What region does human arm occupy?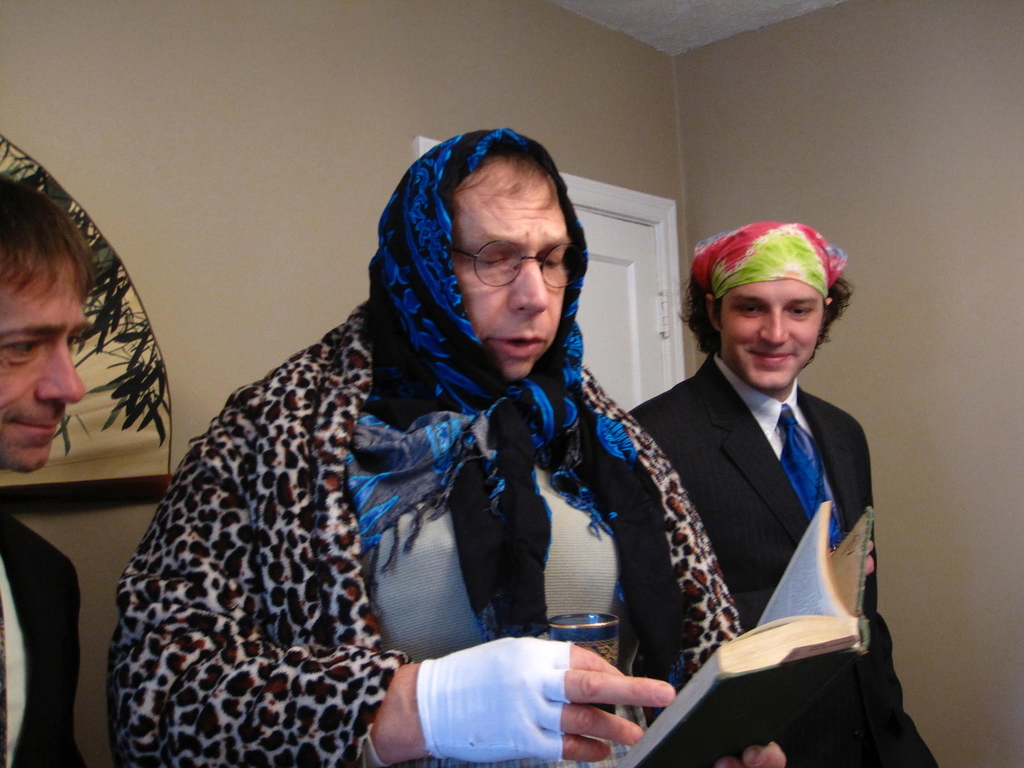
crop(12, 528, 104, 765).
